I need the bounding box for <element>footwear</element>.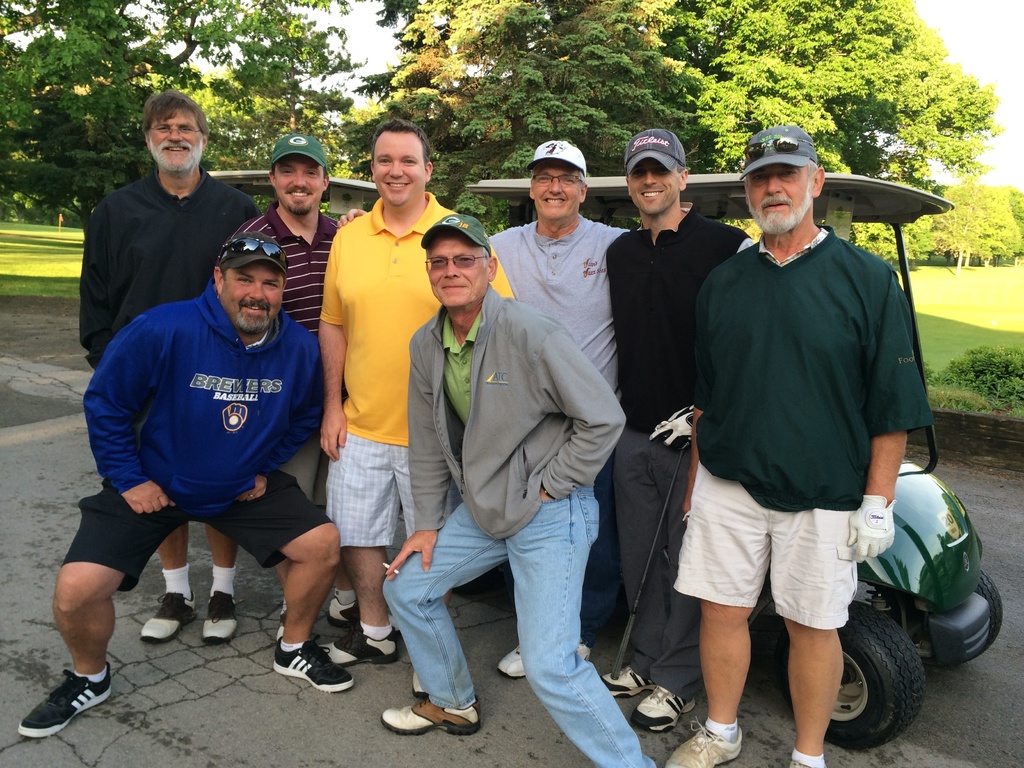
Here it is: [667, 725, 741, 765].
